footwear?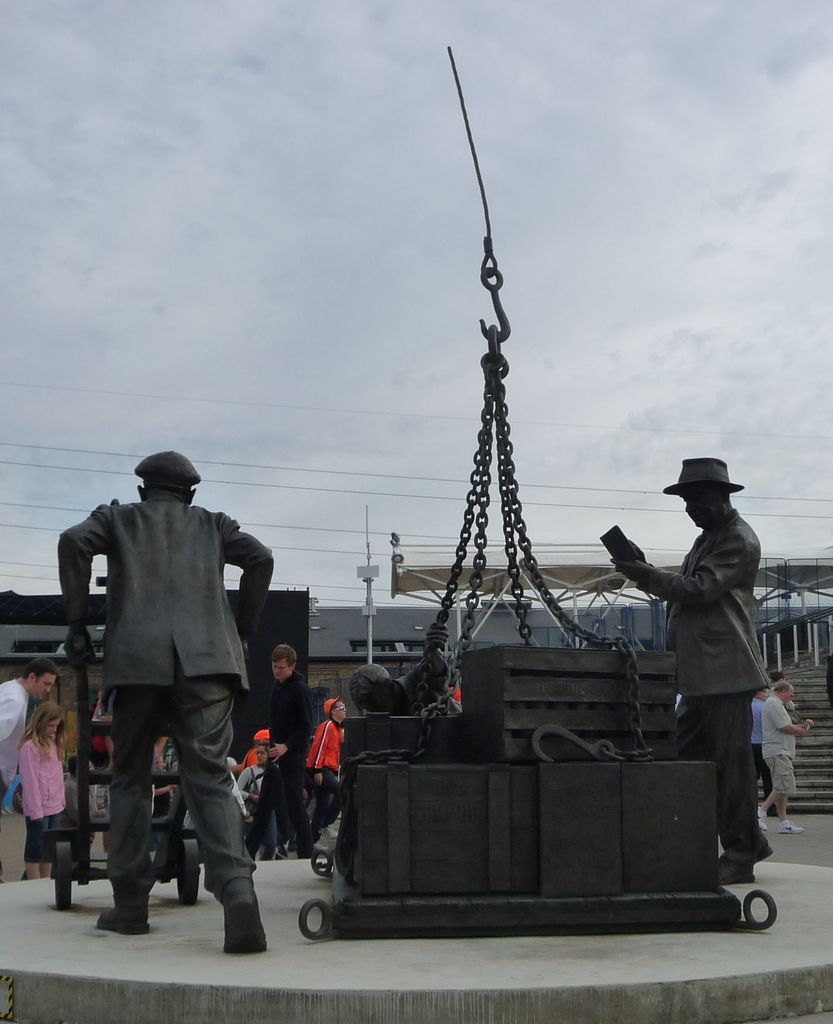
740, 820, 772, 872
